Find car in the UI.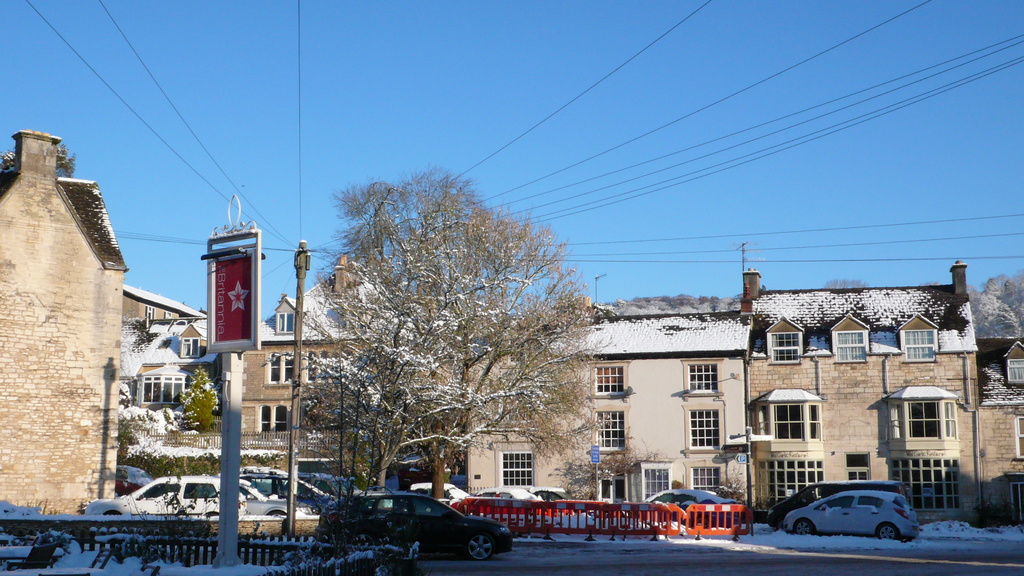
UI element at select_region(311, 491, 511, 563).
